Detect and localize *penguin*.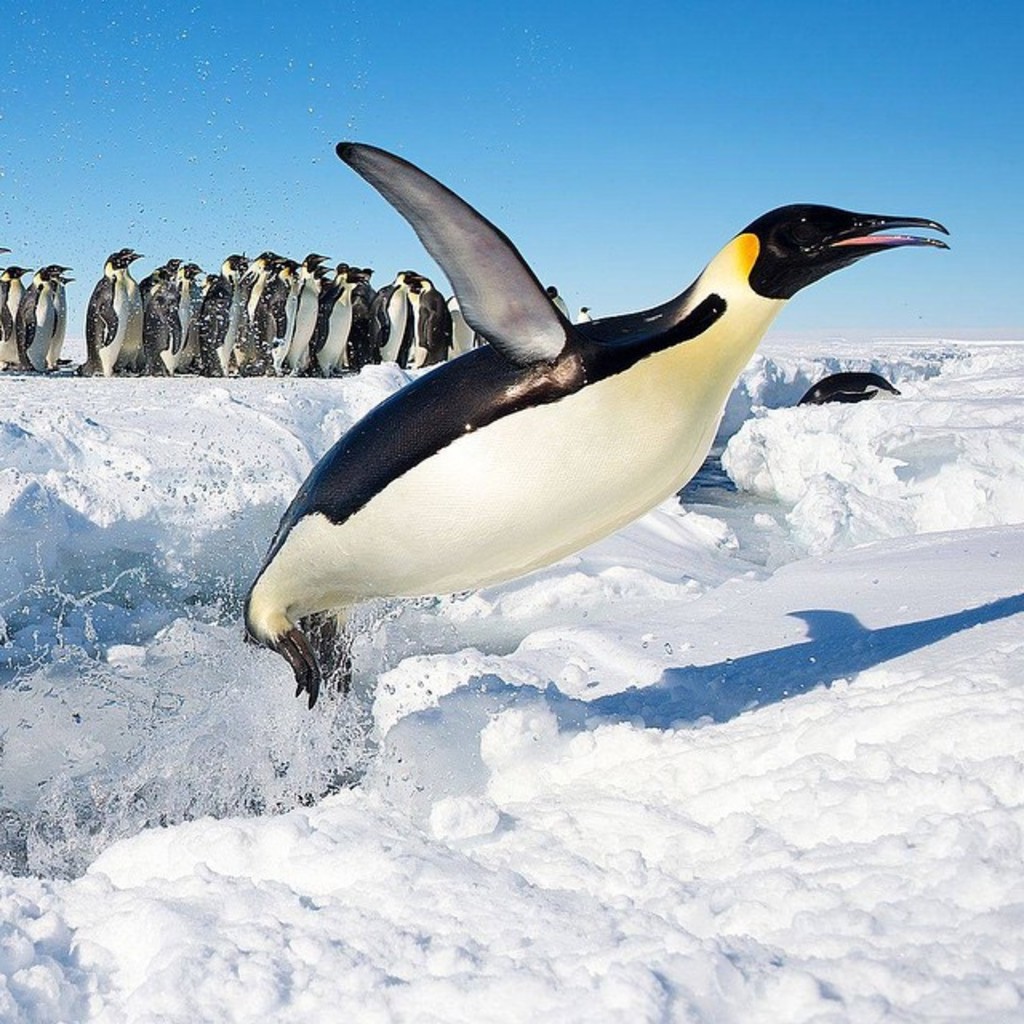
Localized at detection(442, 291, 477, 352).
